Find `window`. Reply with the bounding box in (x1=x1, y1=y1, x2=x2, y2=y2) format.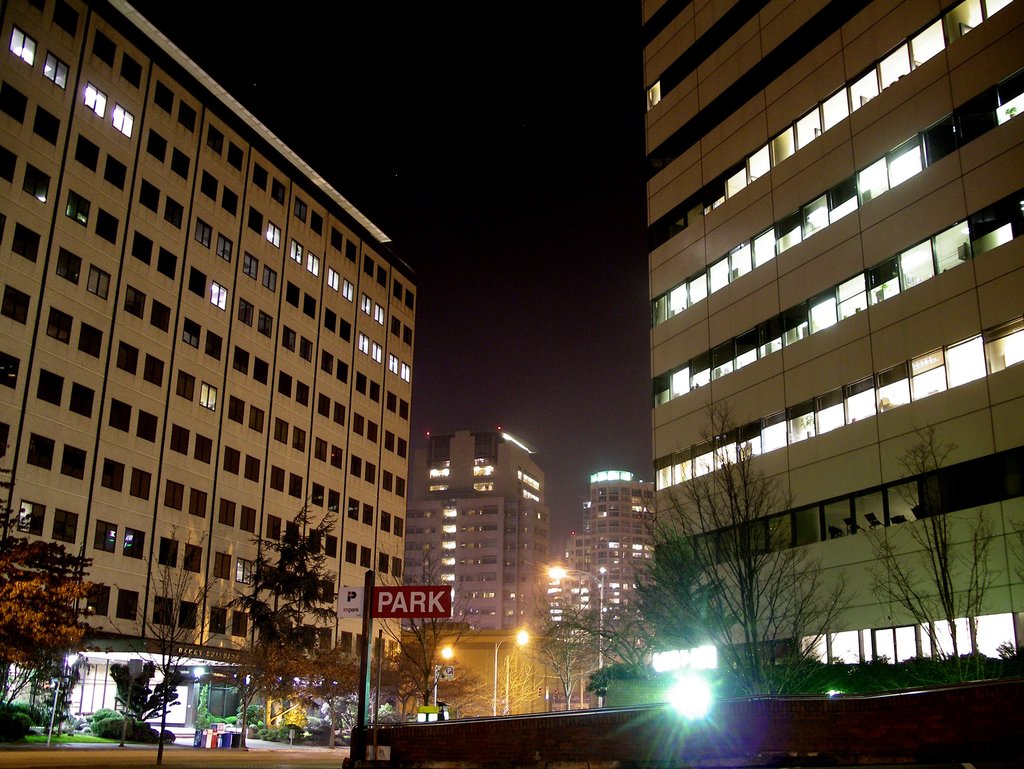
(x1=0, y1=146, x2=19, y2=186).
